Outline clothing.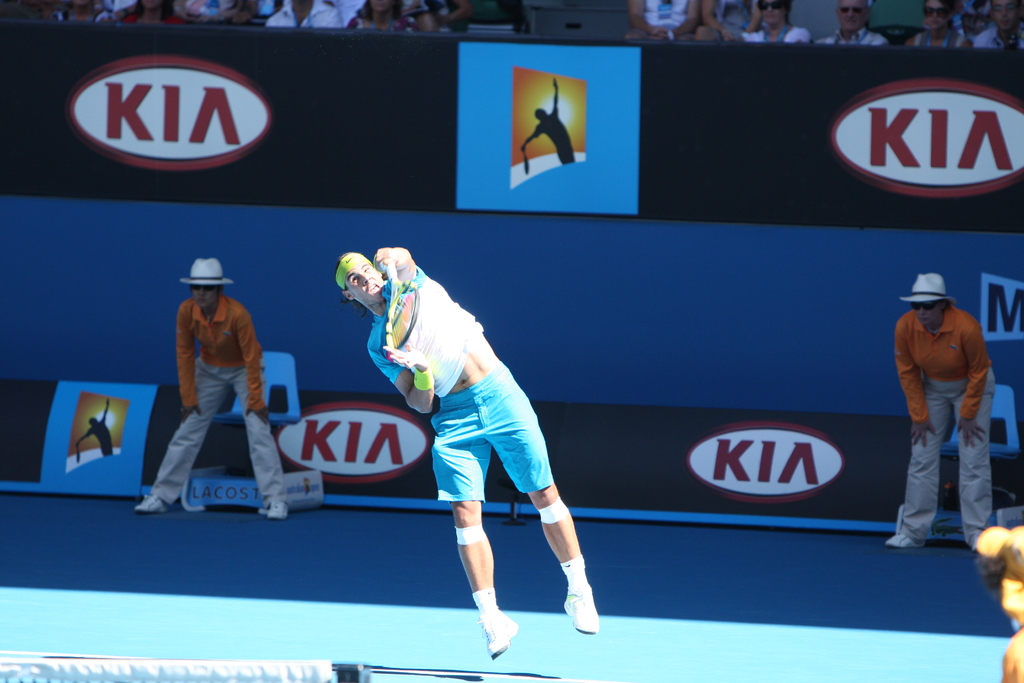
Outline: box(742, 25, 814, 51).
